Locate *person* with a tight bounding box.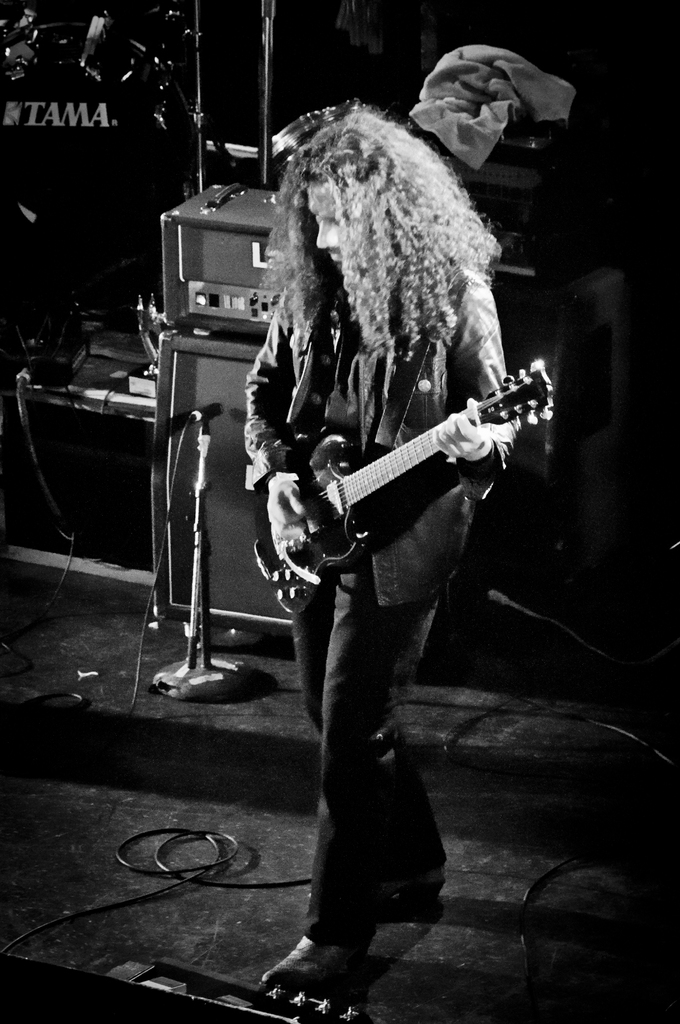
{"left": 245, "top": 111, "right": 523, "bottom": 1005}.
